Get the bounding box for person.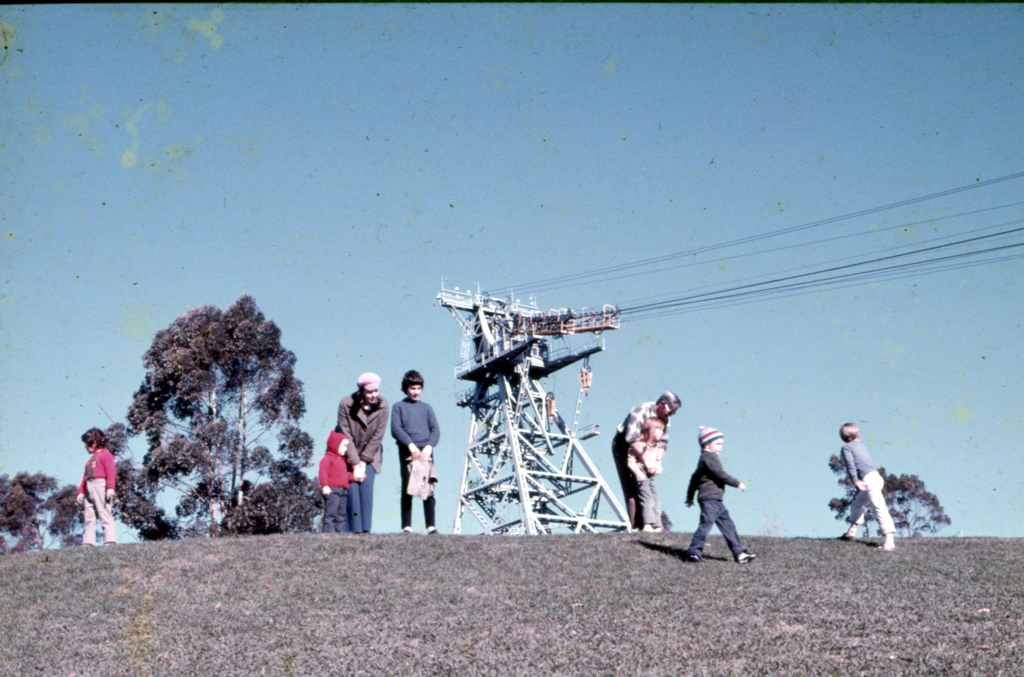
<box>607,387,679,532</box>.
